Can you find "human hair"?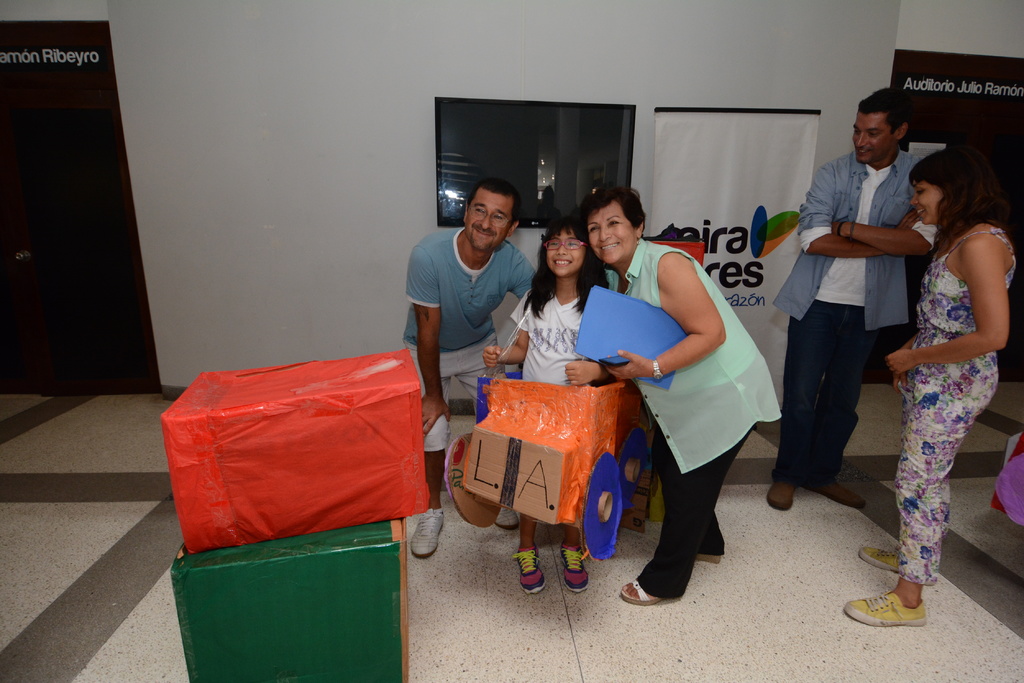
Yes, bounding box: x1=466, y1=177, x2=525, y2=230.
